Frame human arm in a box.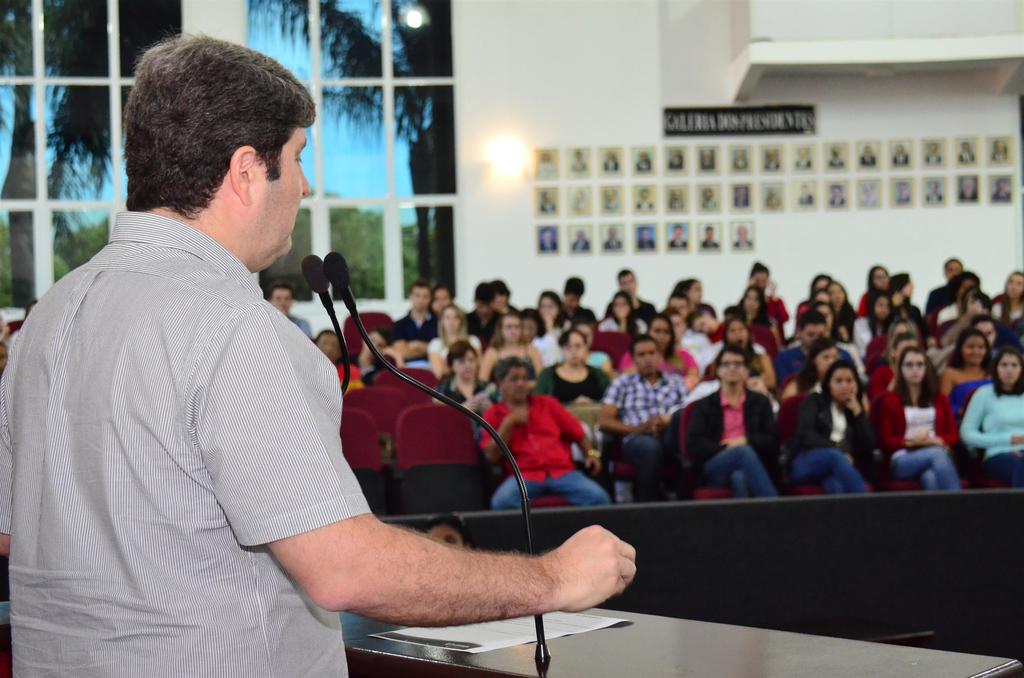
<bbox>423, 336, 452, 376</bbox>.
